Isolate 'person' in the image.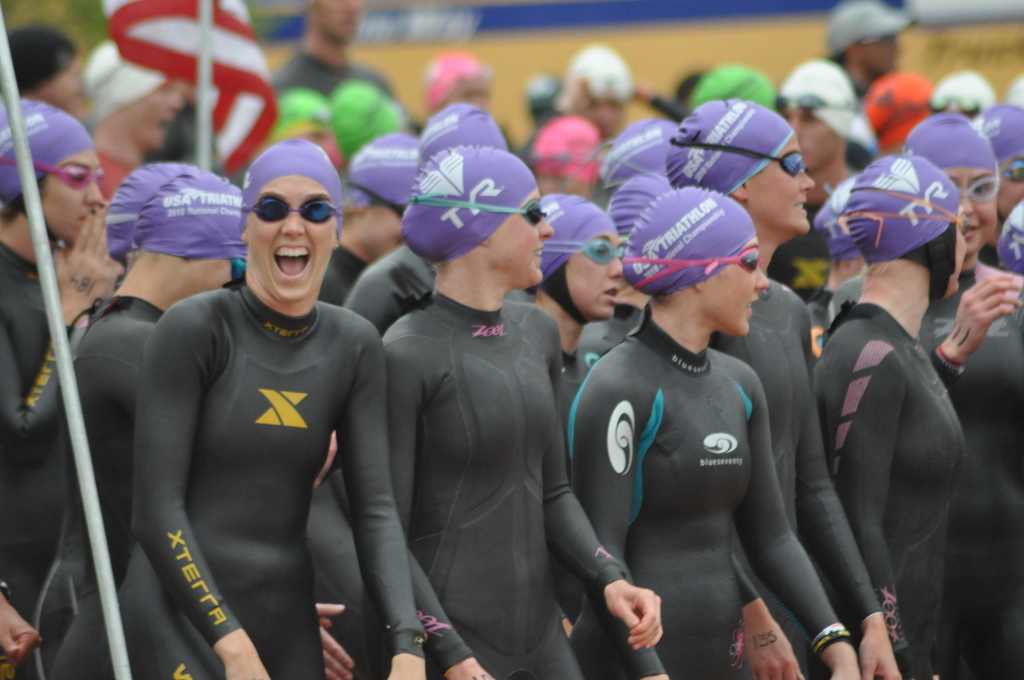
Isolated region: 1008/71/1023/110.
